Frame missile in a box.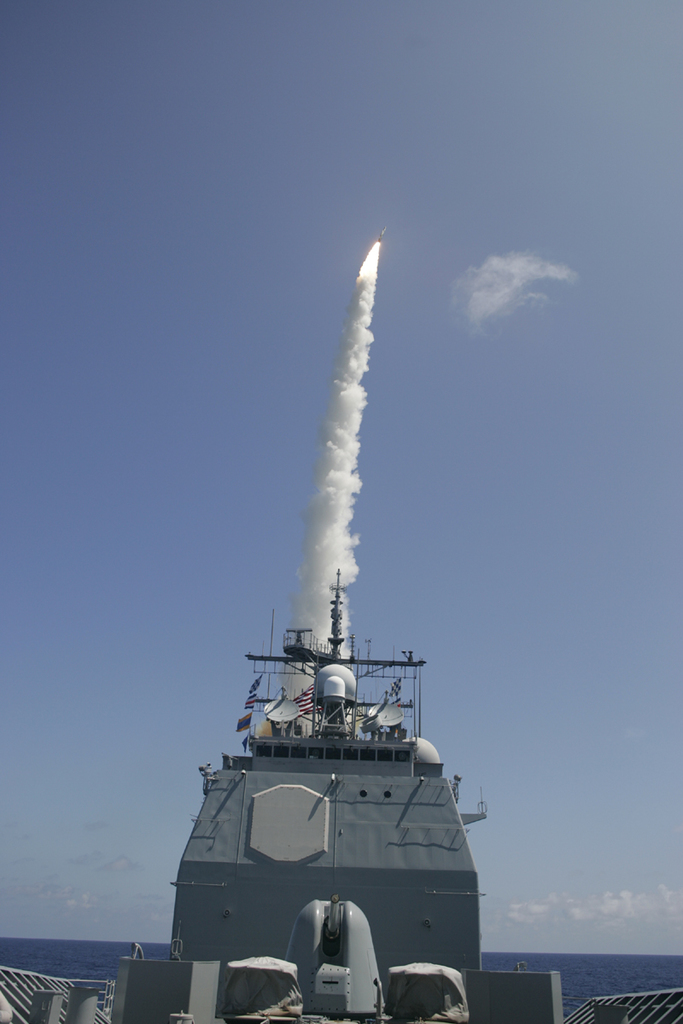
pyautogui.locateOnScreen(378, 224, 388, 240).
